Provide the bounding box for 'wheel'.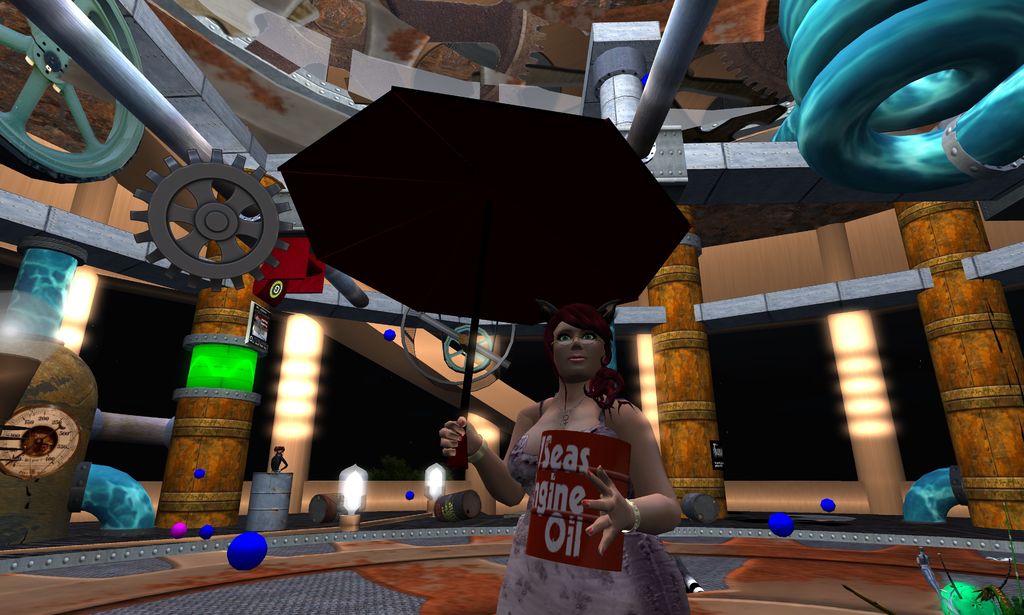
Rect(444, 326, 493, 373).
